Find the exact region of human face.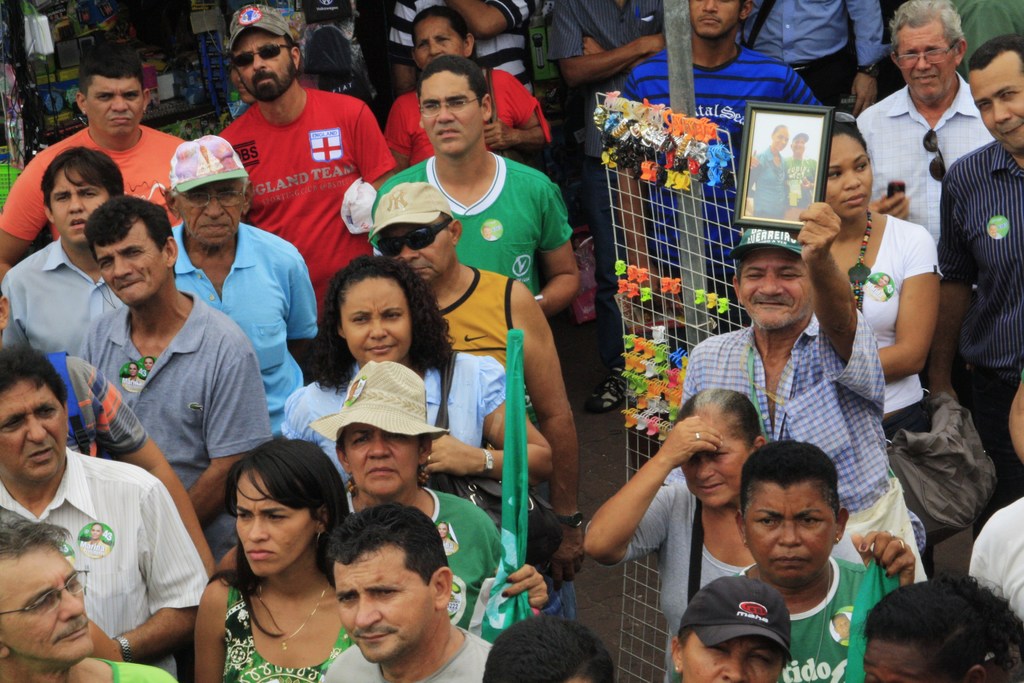
Exact region: select_region(690, 0, 739, 37).
